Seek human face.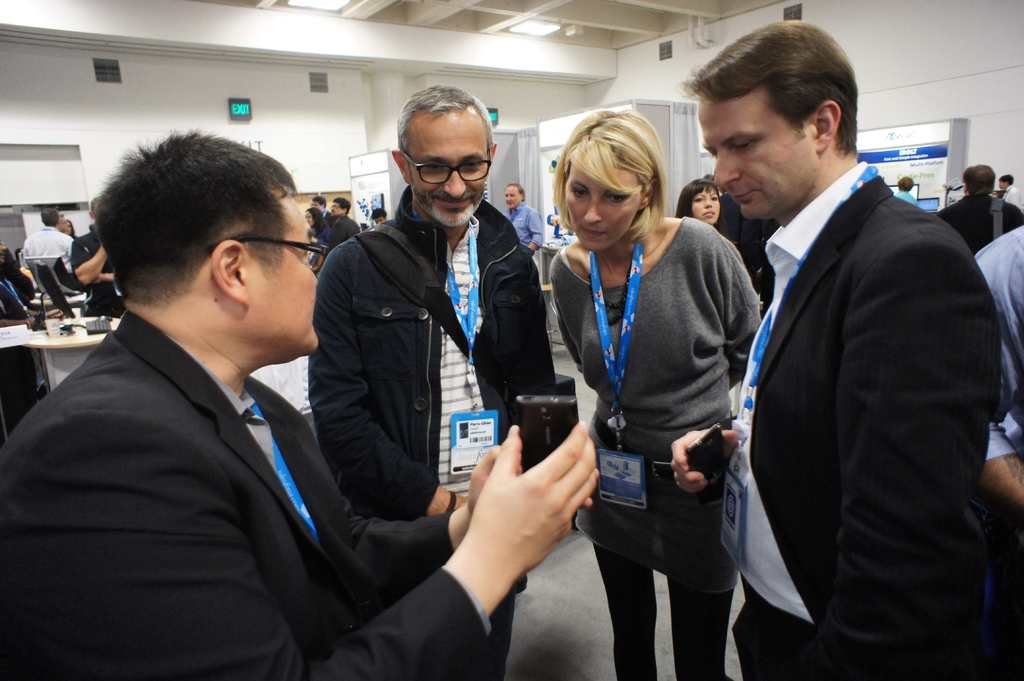
(326, 192, 351, 218).
